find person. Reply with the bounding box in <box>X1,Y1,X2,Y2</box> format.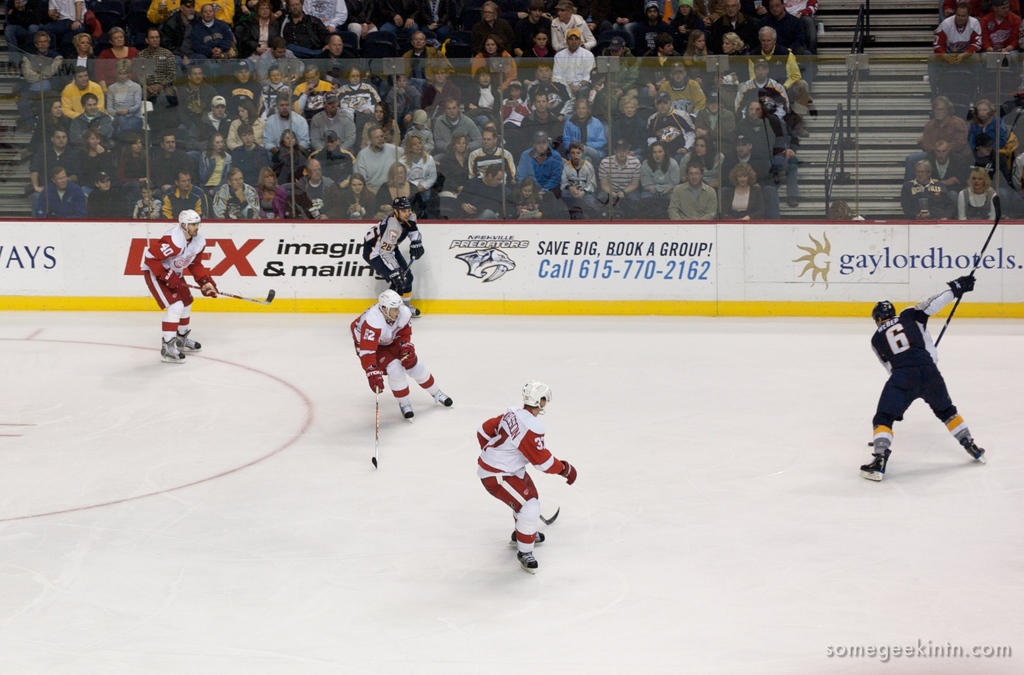
<box>282,156,339,213</box>.
